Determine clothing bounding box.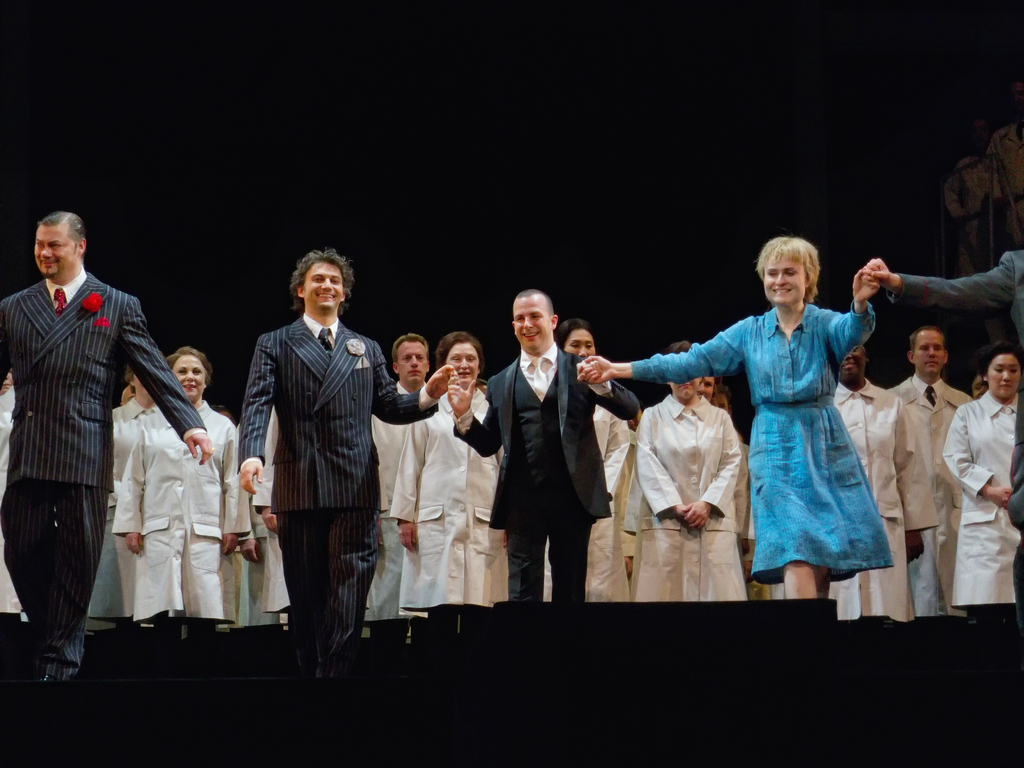
Determined: 881, 234, 1023, 623.
